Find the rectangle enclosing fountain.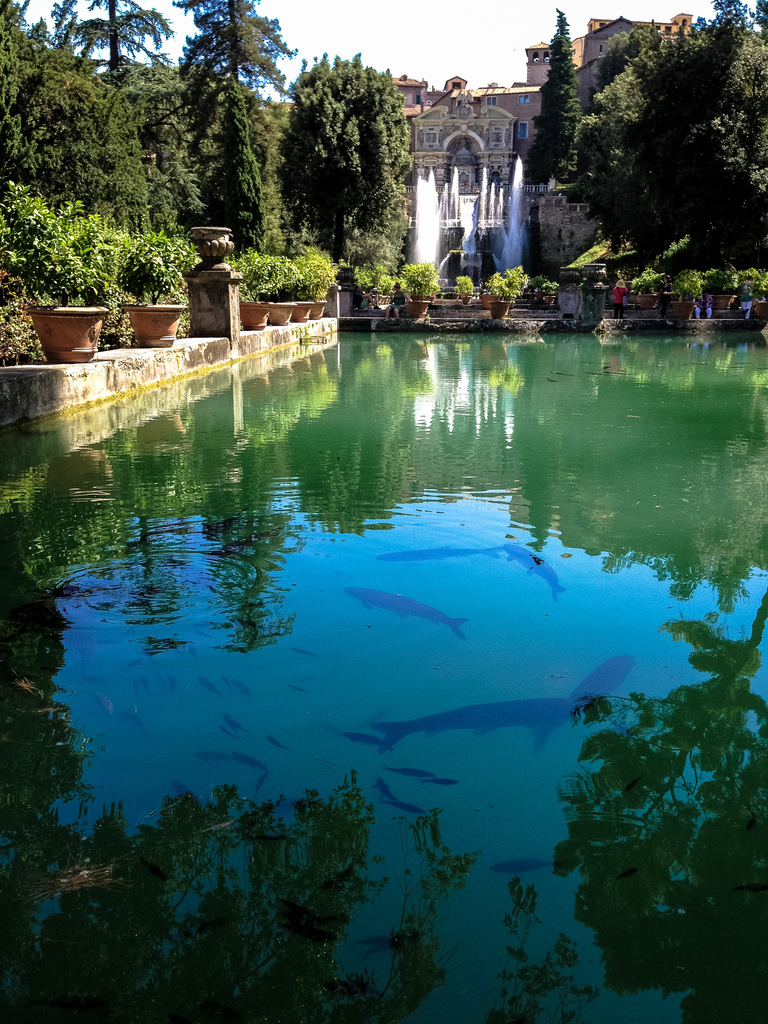
region(0, 151, 767, 1021).
